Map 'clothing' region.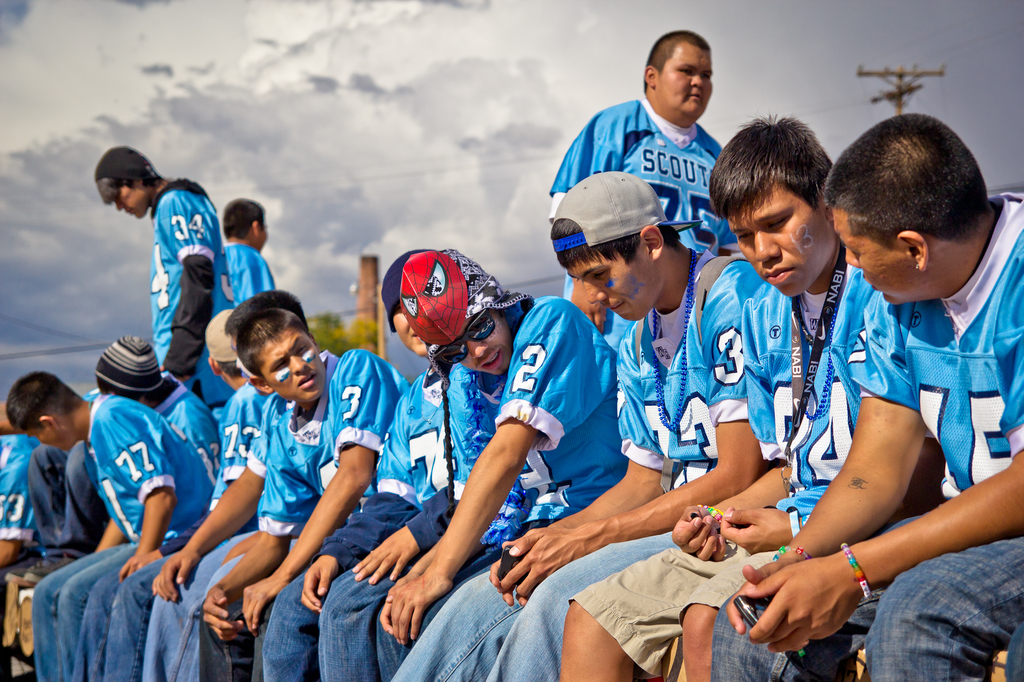
Mapped to box(365, 306, 618, 680).
